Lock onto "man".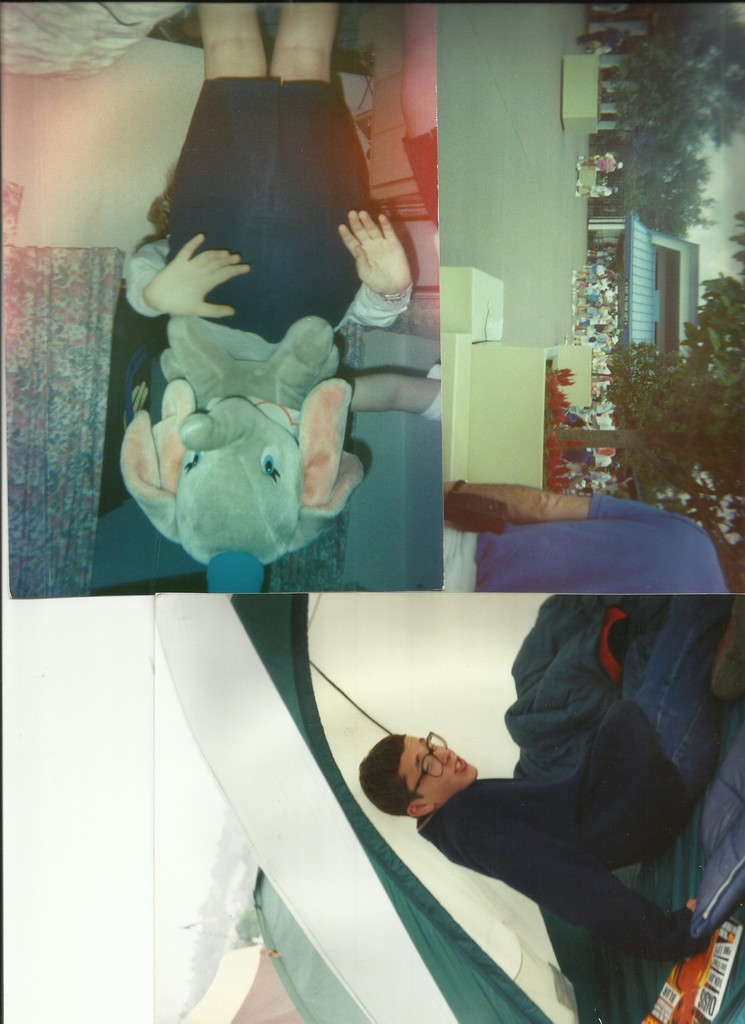
Locked: 365:550:741:989.
